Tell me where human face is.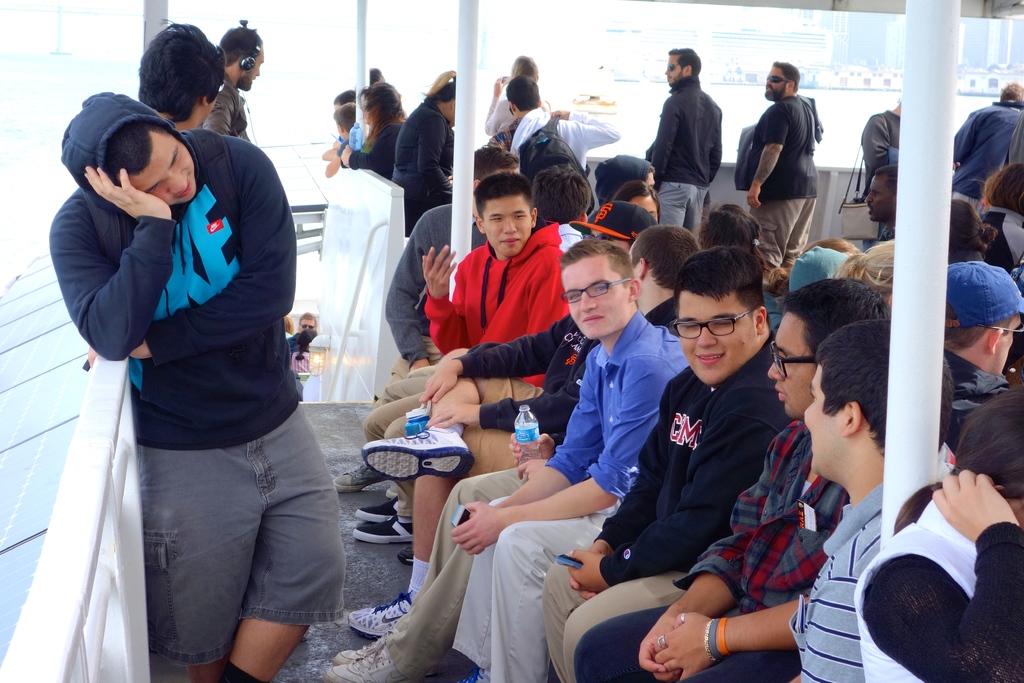
human face is at 762,63,788,97.
